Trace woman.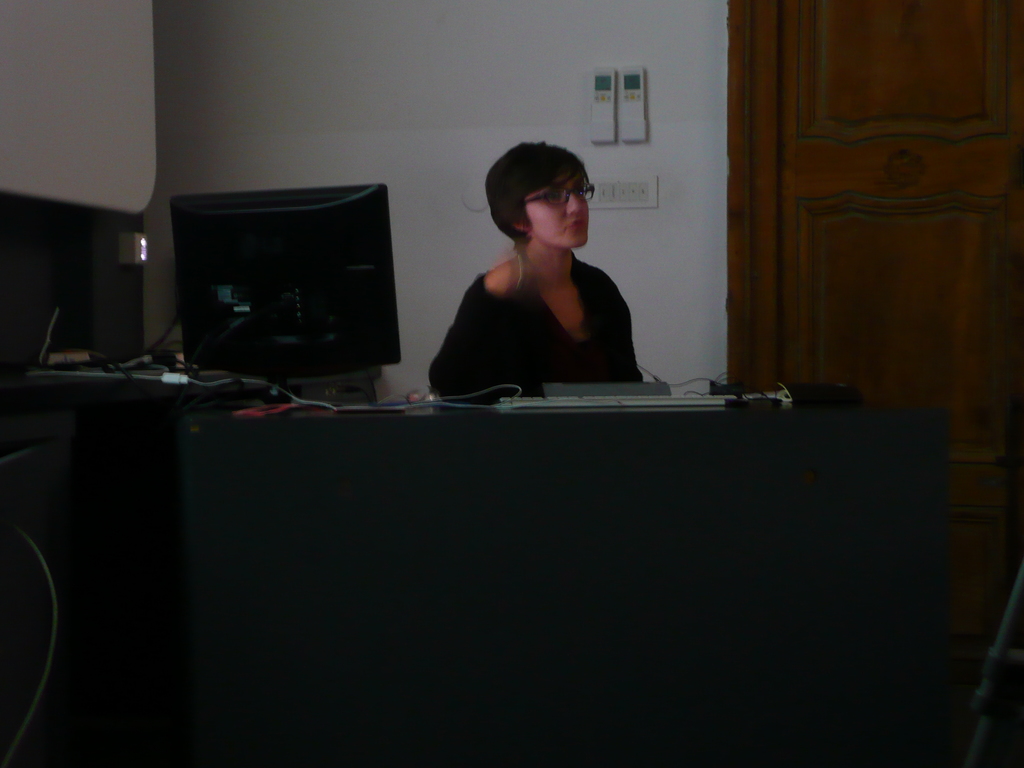
Traced to bbox=(425, 132, 663, 411).
